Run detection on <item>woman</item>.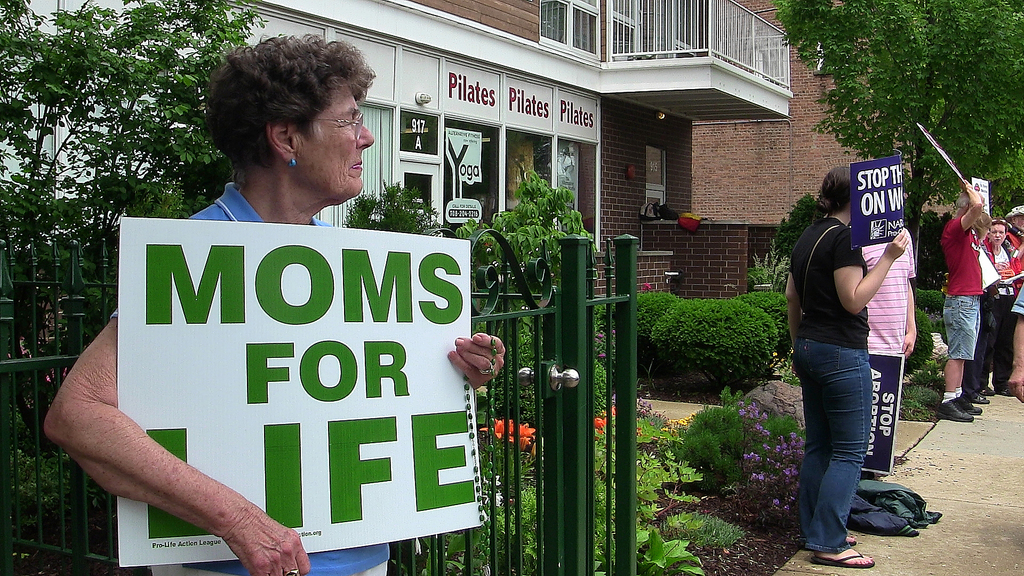
Result: box(40, 34, 510, 575).
